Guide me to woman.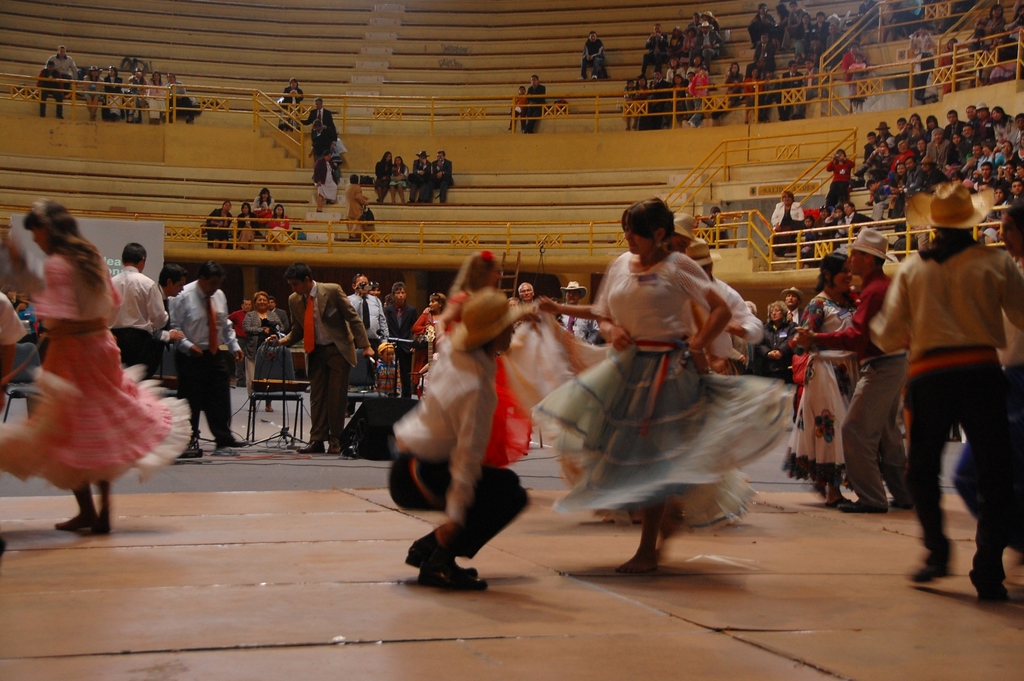
Guidance: 392/156/410/204.
